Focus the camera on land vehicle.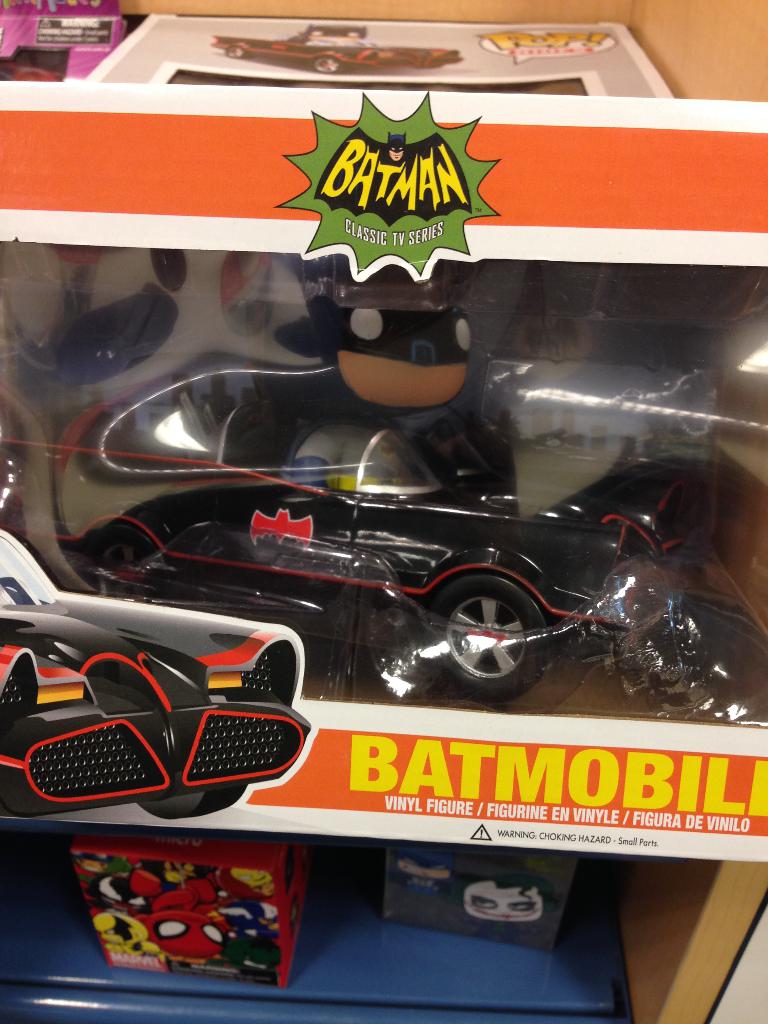
Focus region: bbox=[33, 479, 767, 703].
